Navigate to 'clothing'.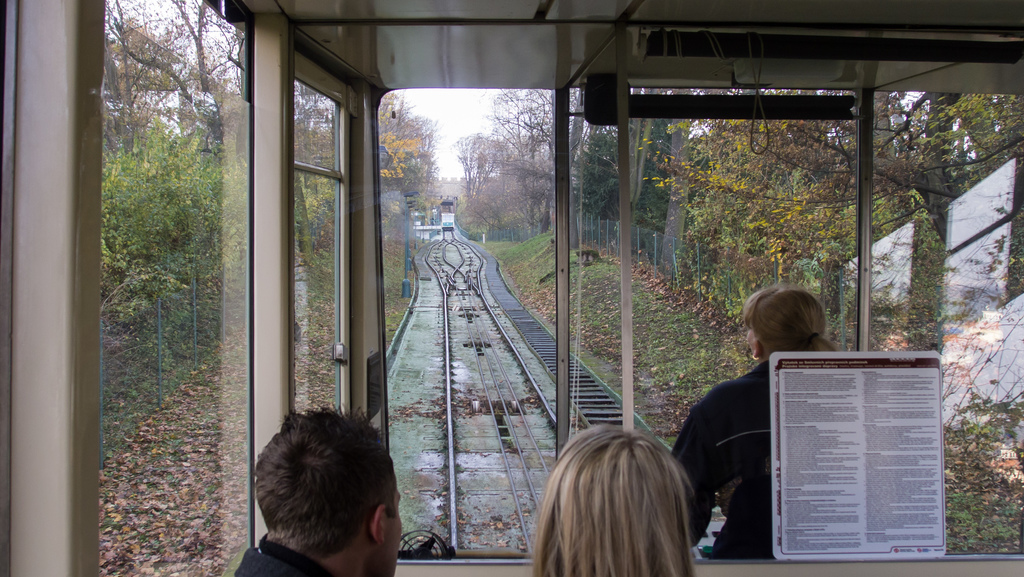
Navigation target: select_region(664, 359, 779, 562).
